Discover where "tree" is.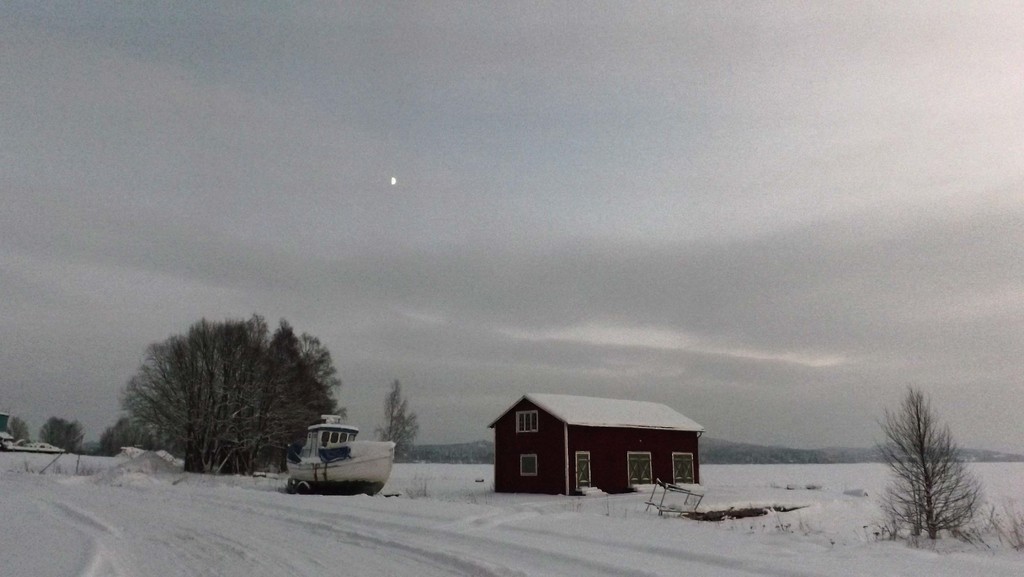
Discovered at box=[874, 379, 989, 556].
